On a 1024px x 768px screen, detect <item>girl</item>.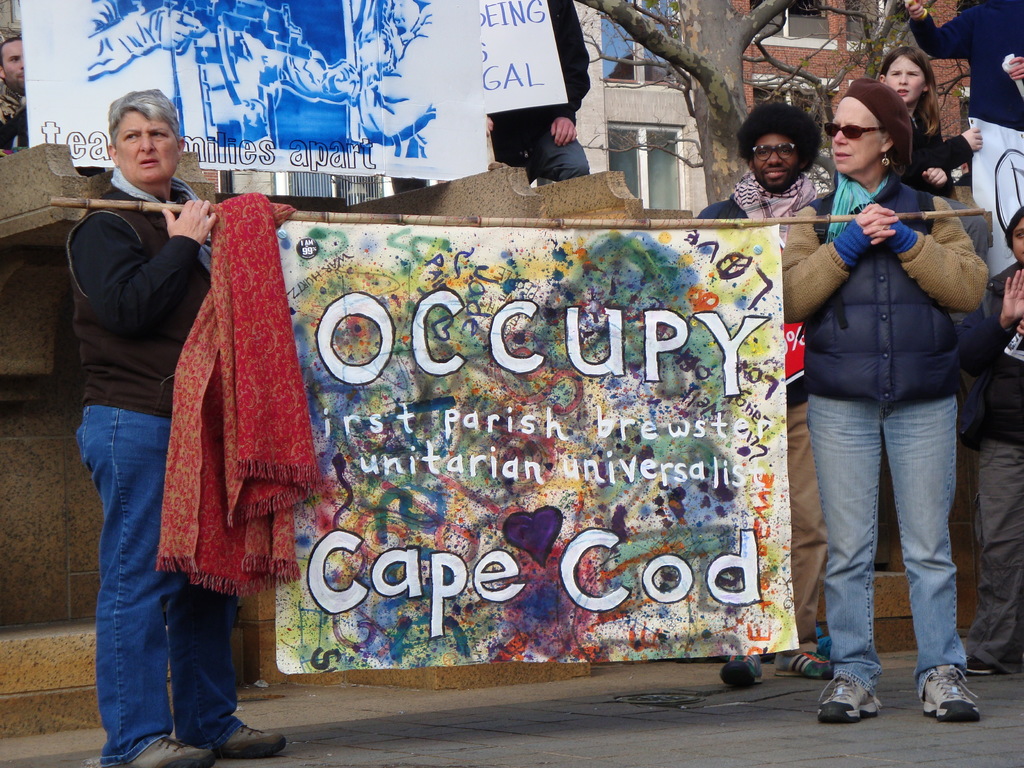
left=880, top=47, right=979, bottom=196.
